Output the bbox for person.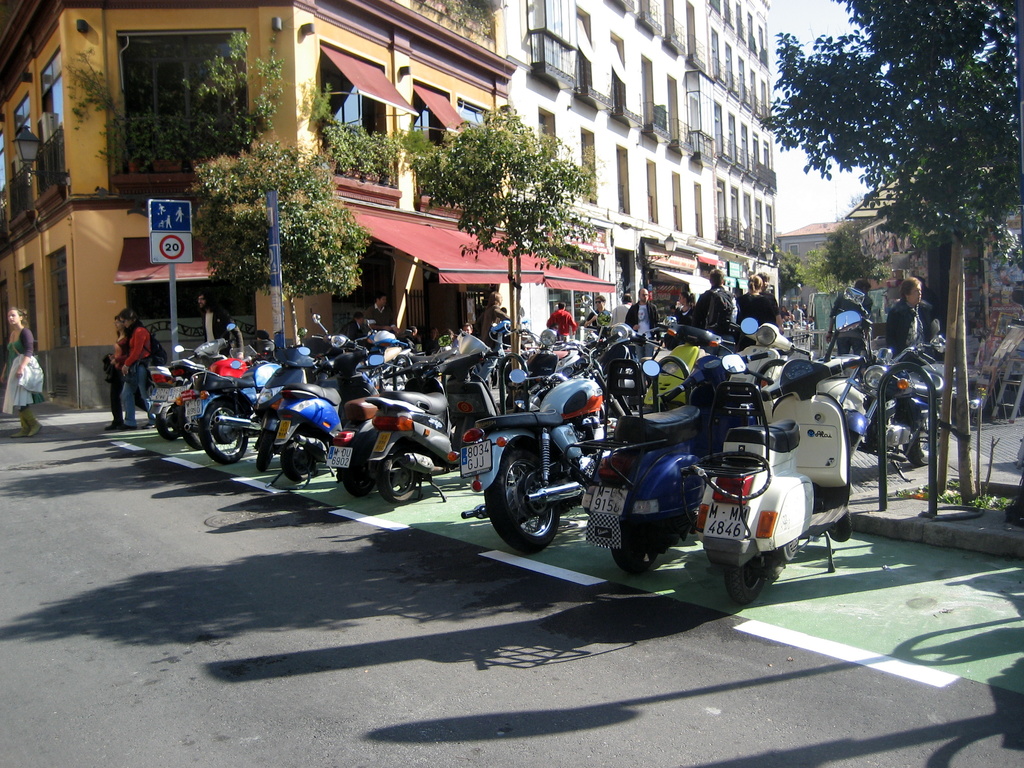
left=195, top=288, right=244, bottom=359.
